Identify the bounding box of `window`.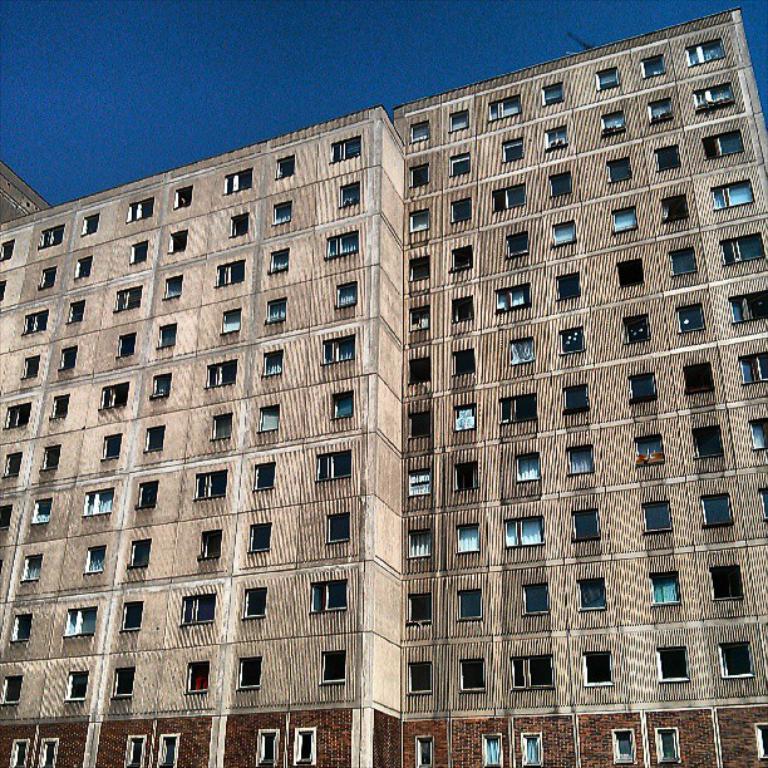
rect(551, 221, 576, 247).
